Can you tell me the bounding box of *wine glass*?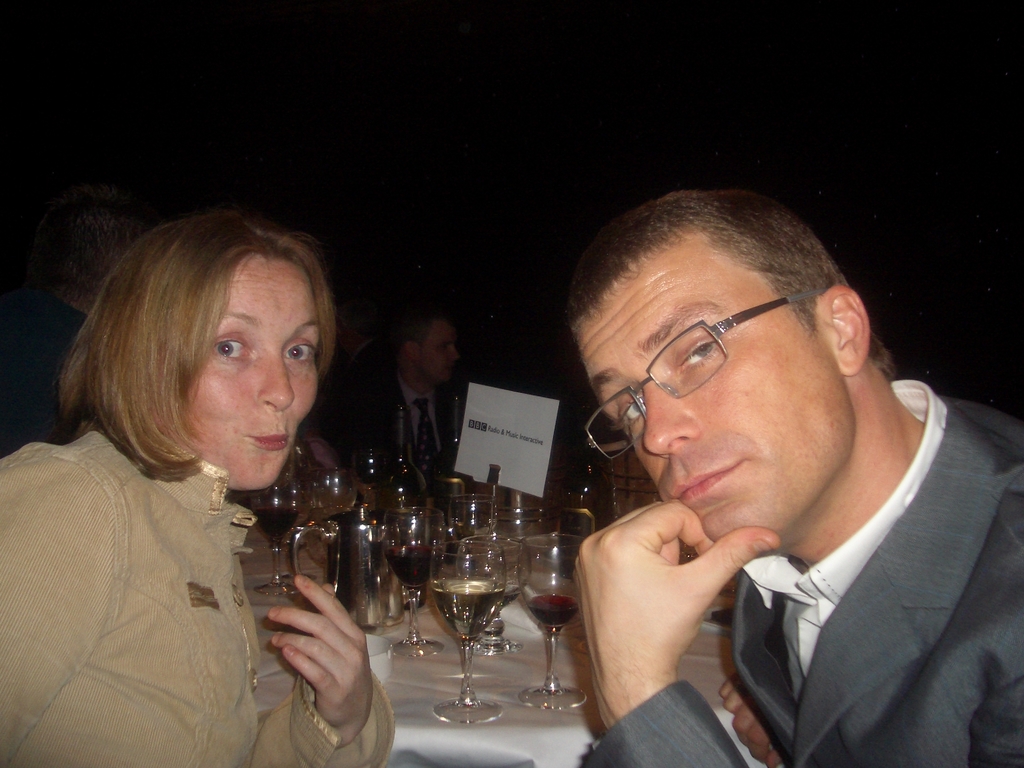
left=470, top=536, right=529, bottom=650.
